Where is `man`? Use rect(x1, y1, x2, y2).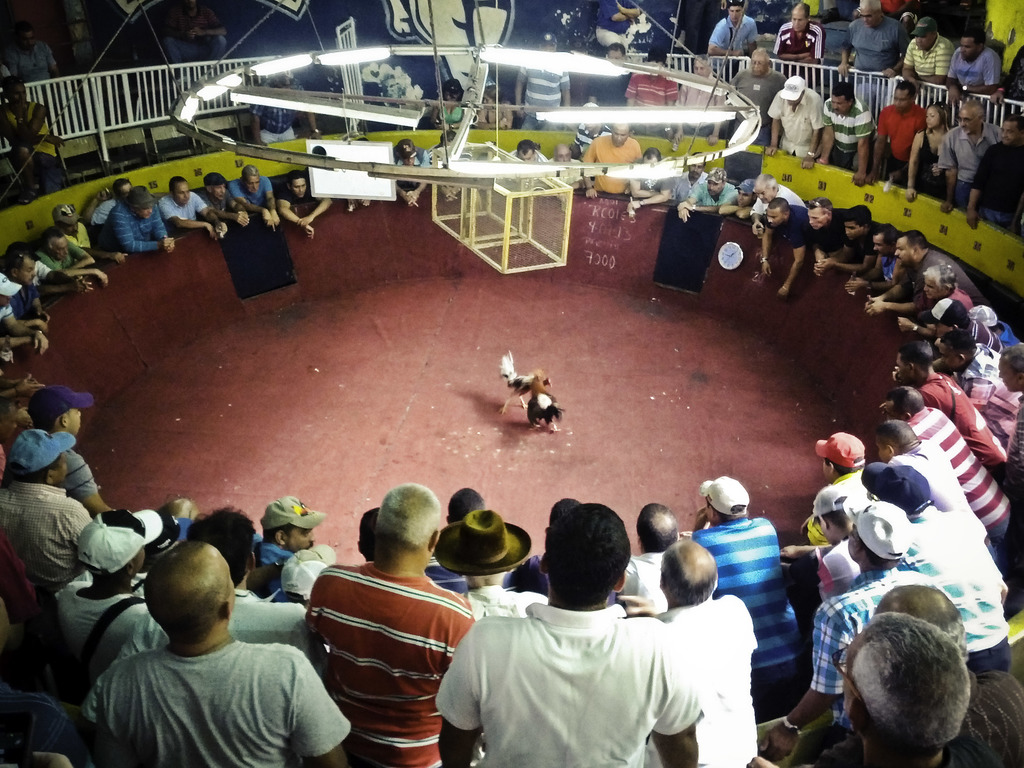
rect(84, 175, 134, 231).
